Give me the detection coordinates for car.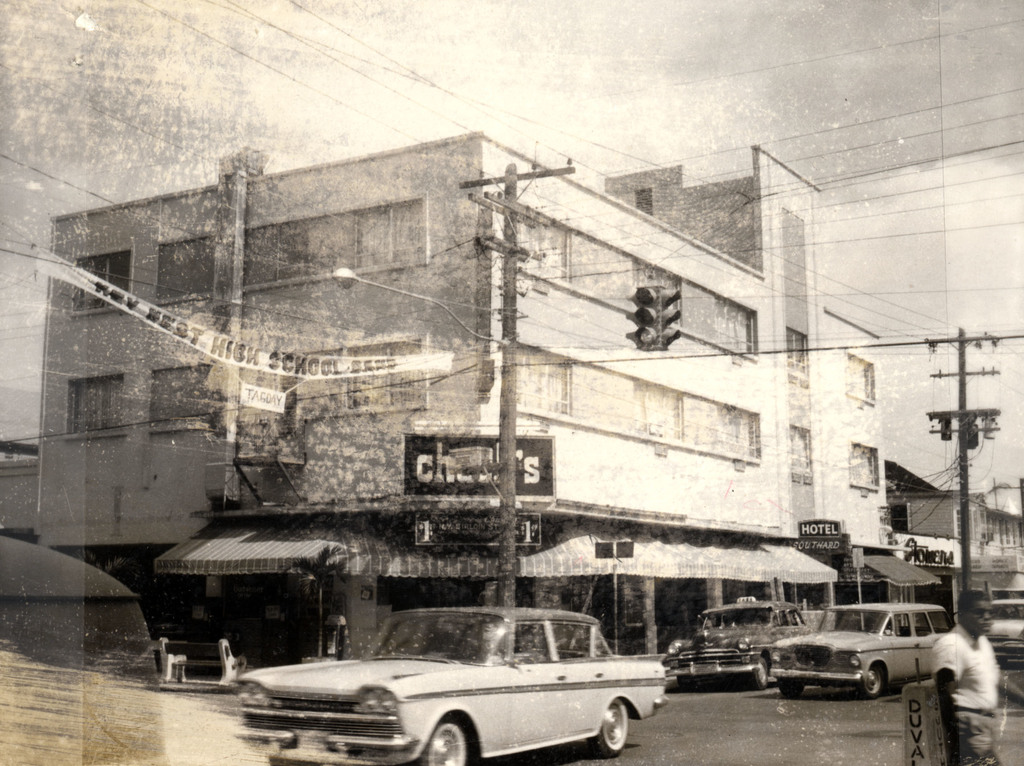
bbox=(660, 596, 816, 688).
